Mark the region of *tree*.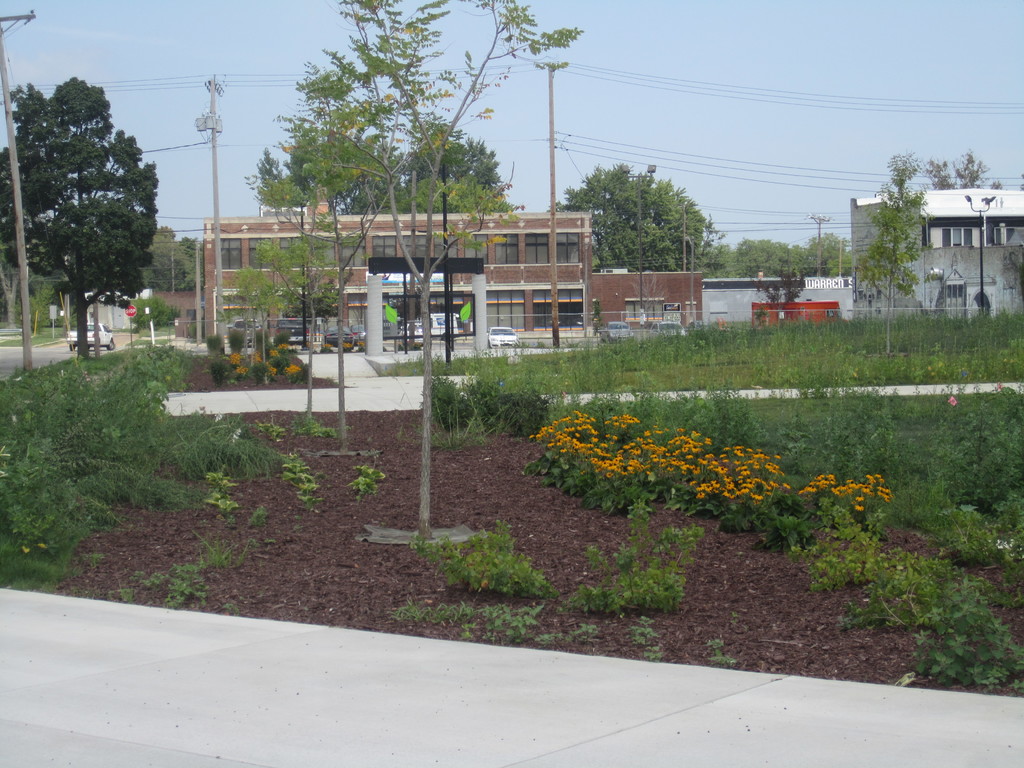
Region: <box>0,203,70,335</box>.
